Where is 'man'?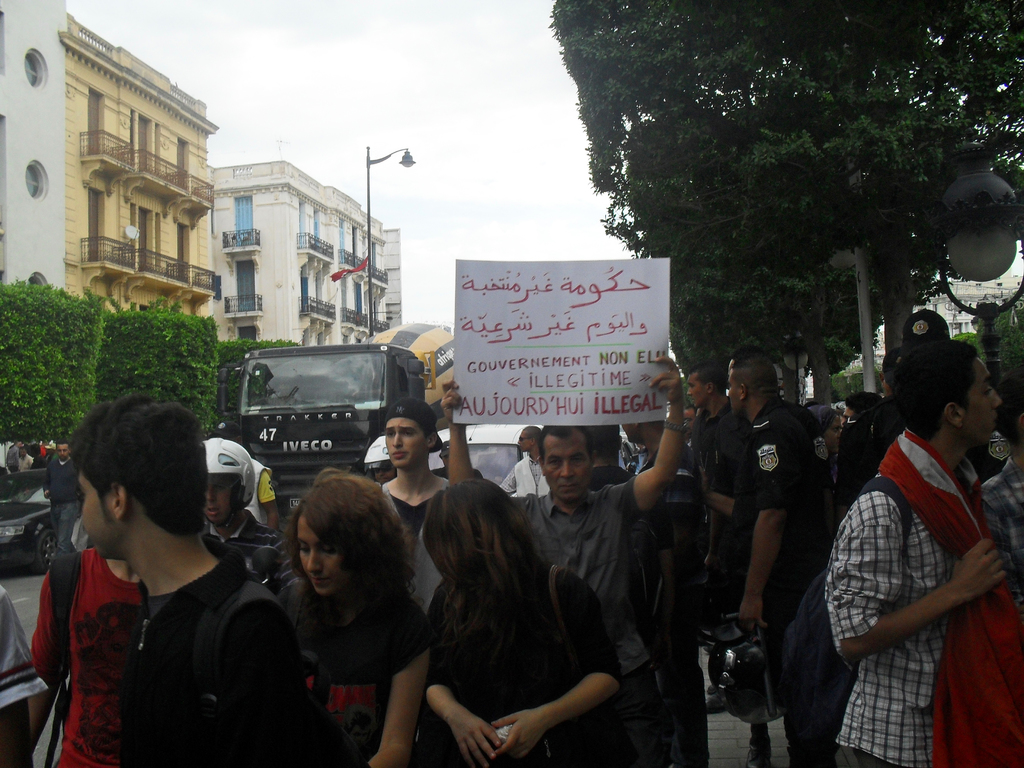
[684,367,753,617].
